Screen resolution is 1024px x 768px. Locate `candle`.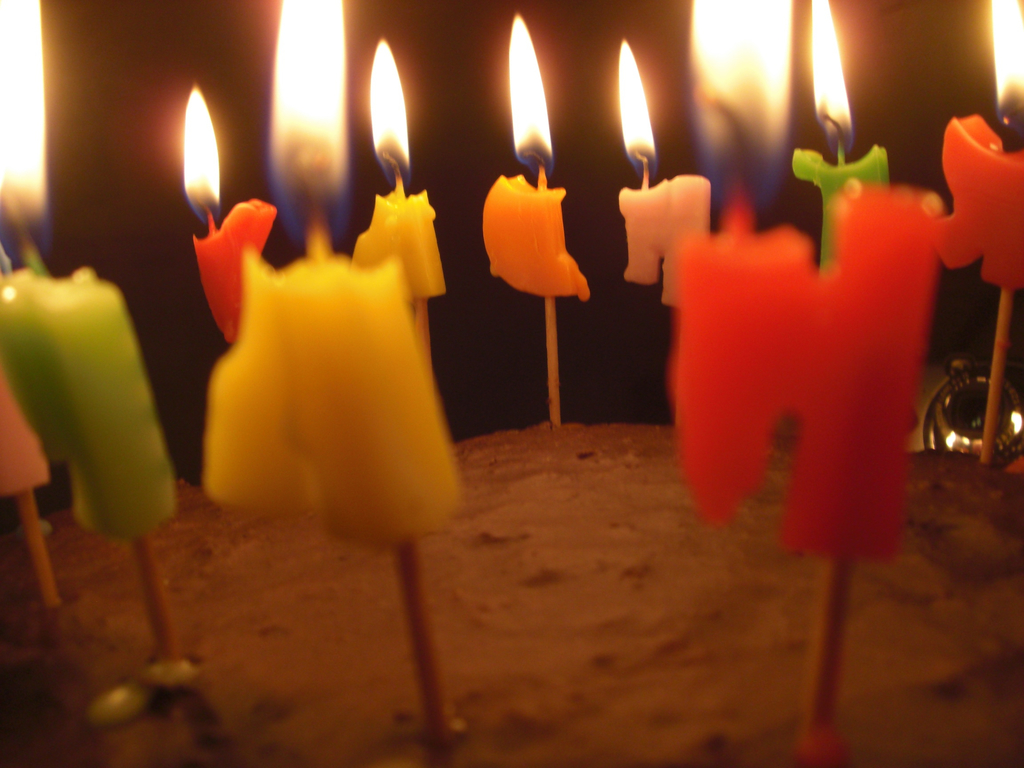
789 0 886 268.
